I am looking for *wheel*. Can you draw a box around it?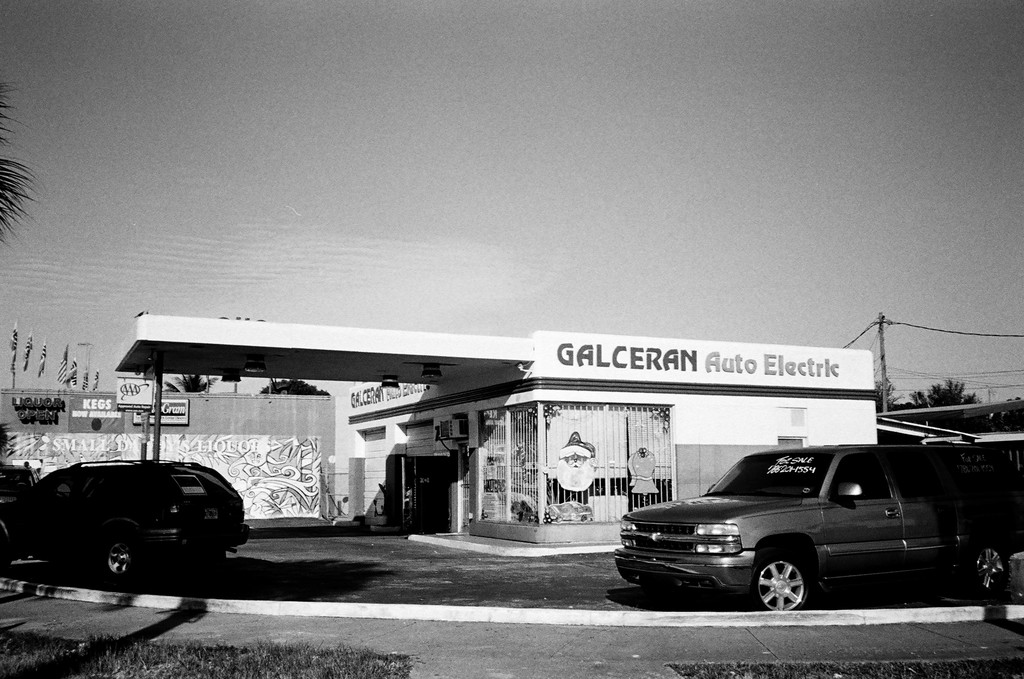
Sure, the bounding box is (98,531,147,587).
